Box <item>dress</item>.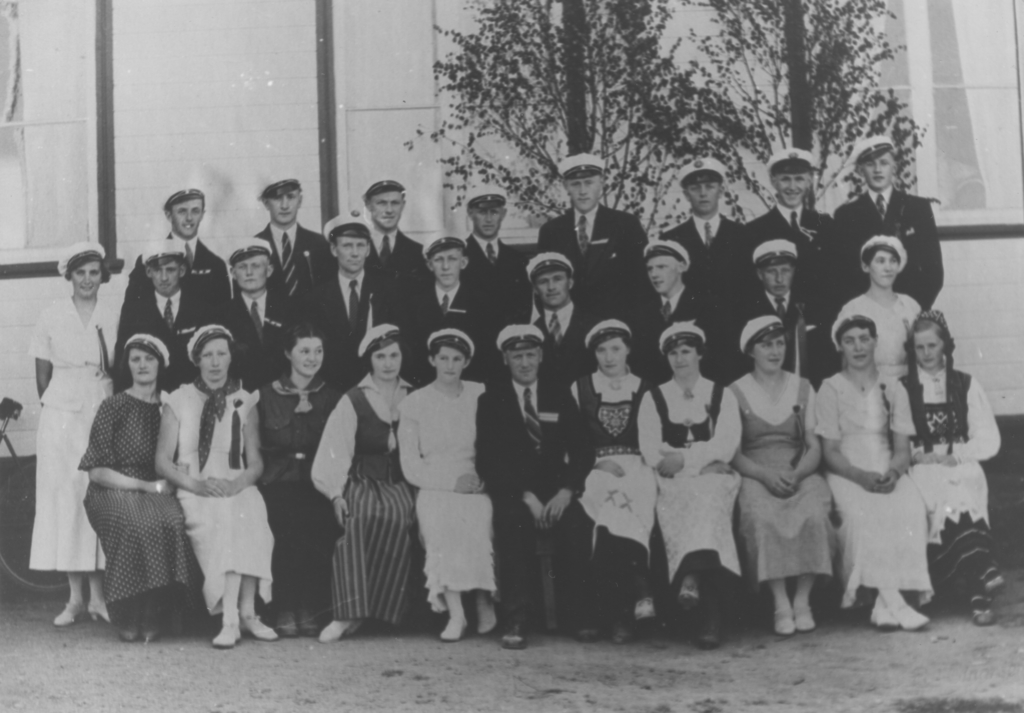
<bbox>810, 375, 930, 598</bbox>.
